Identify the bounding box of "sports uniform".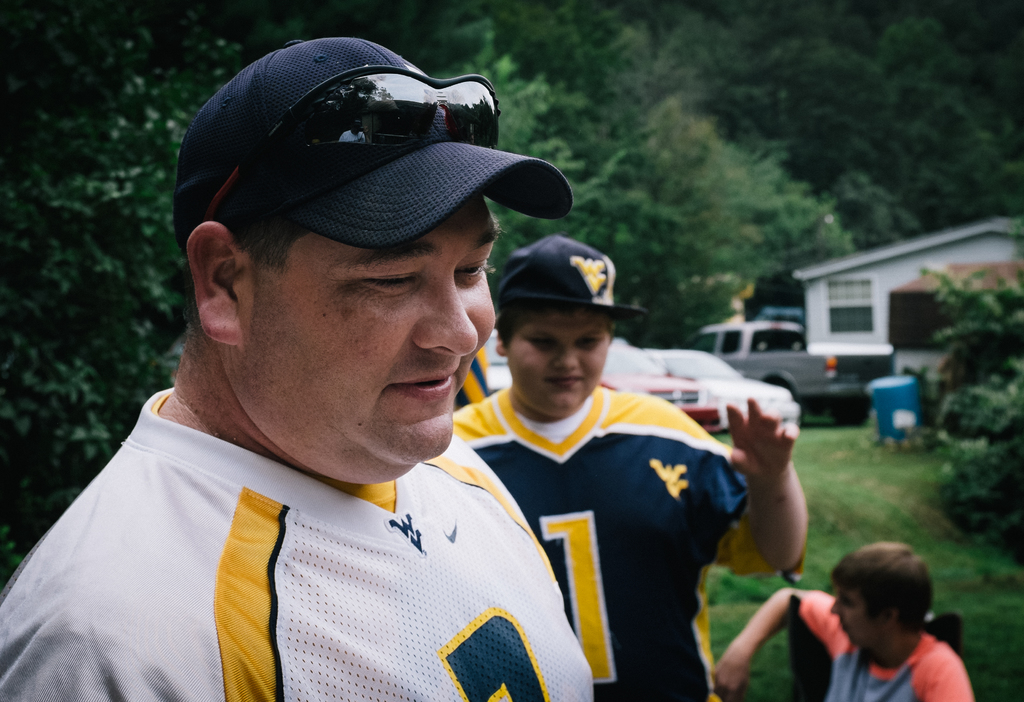
left=450, top=383, right=749, bottom=696.
